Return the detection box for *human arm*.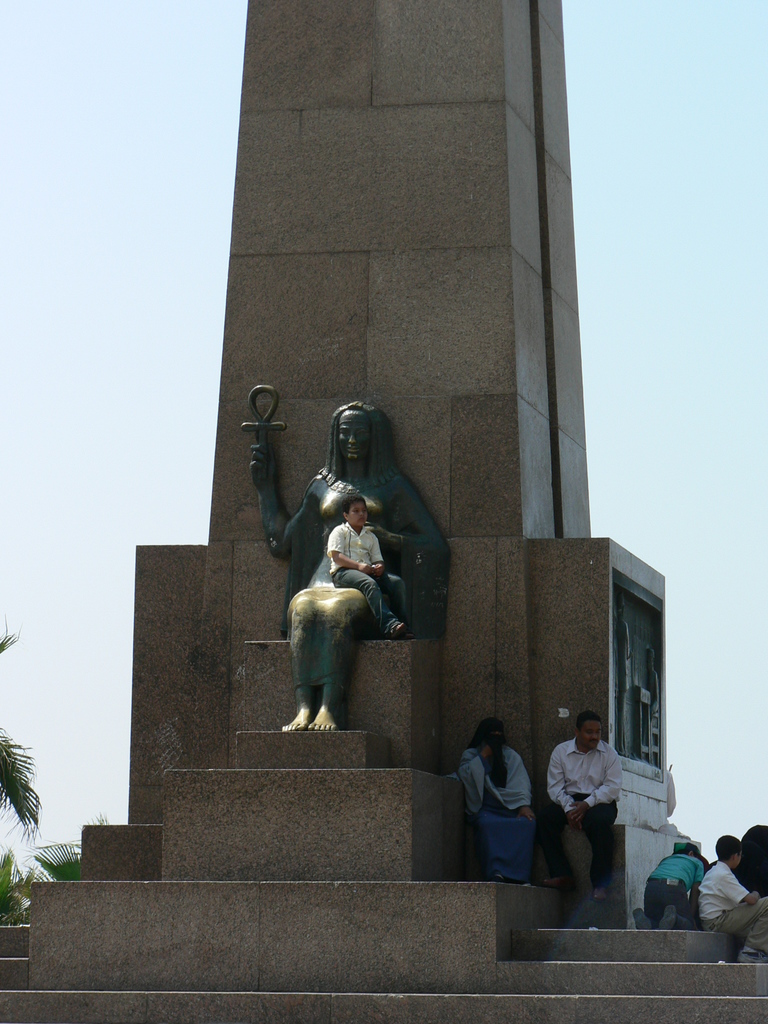
(247,424,328,577).
